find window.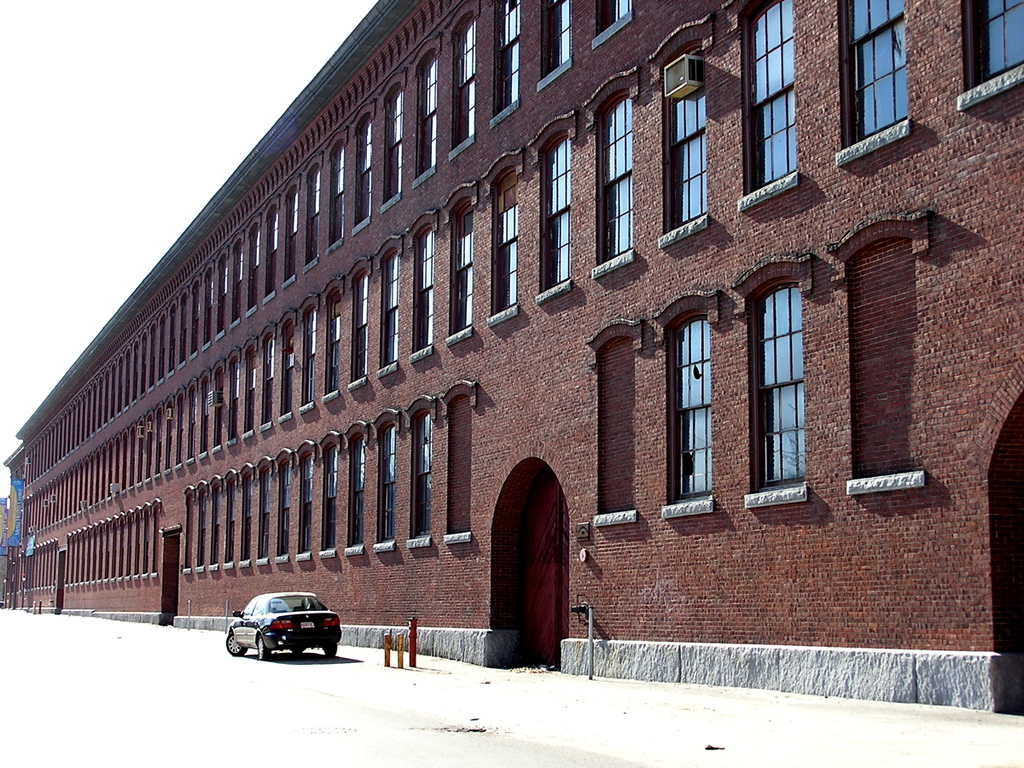
[left=352, top=116, right=367, bottom=224].
